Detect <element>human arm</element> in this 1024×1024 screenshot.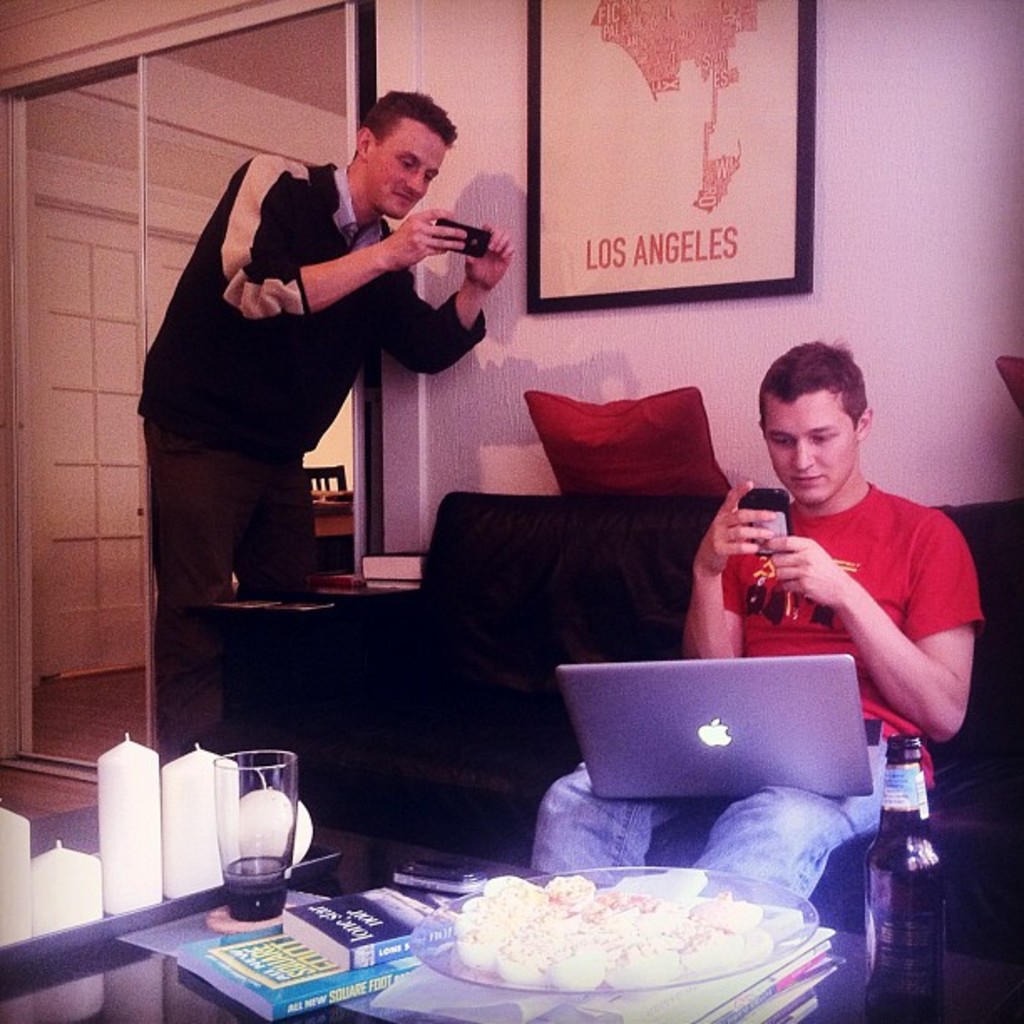
Detection: box=[738, 474, 959, 768].
